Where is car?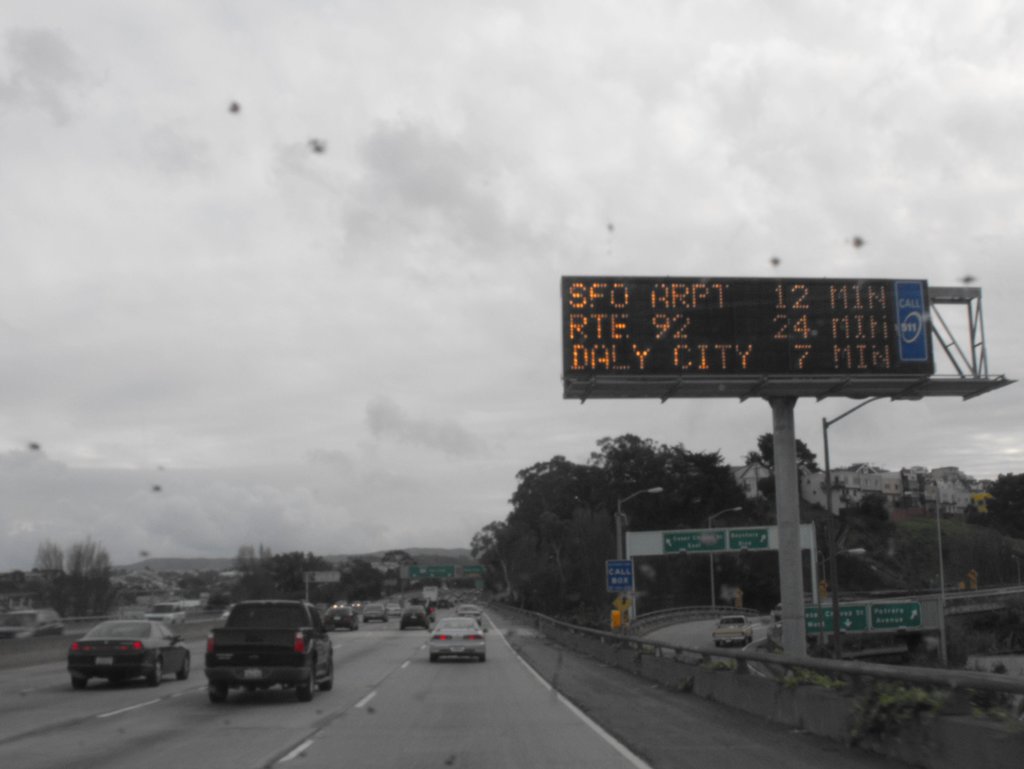
rect(710, 616, 754, 643).
